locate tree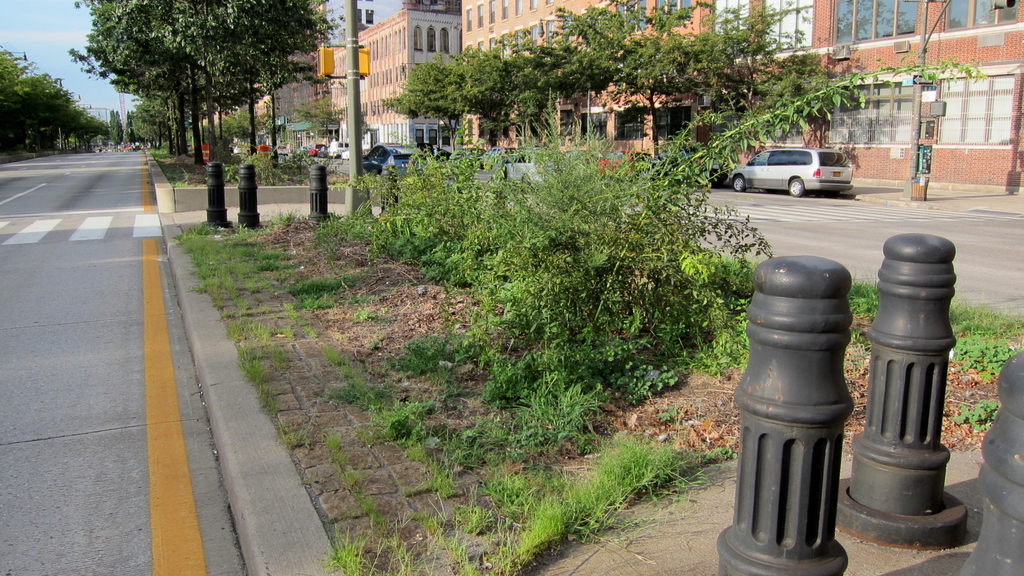
pyautogui.locateOnScreen(0, 44, 59, 153)
